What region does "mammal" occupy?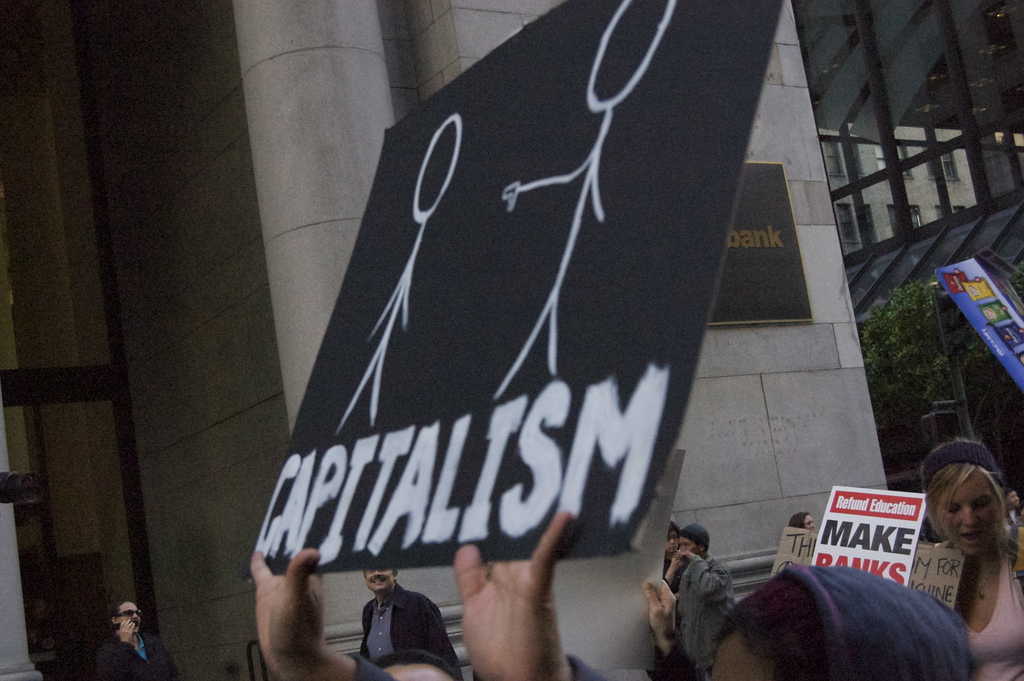
<bbox>659, 521, 688, 590</bbox>.
